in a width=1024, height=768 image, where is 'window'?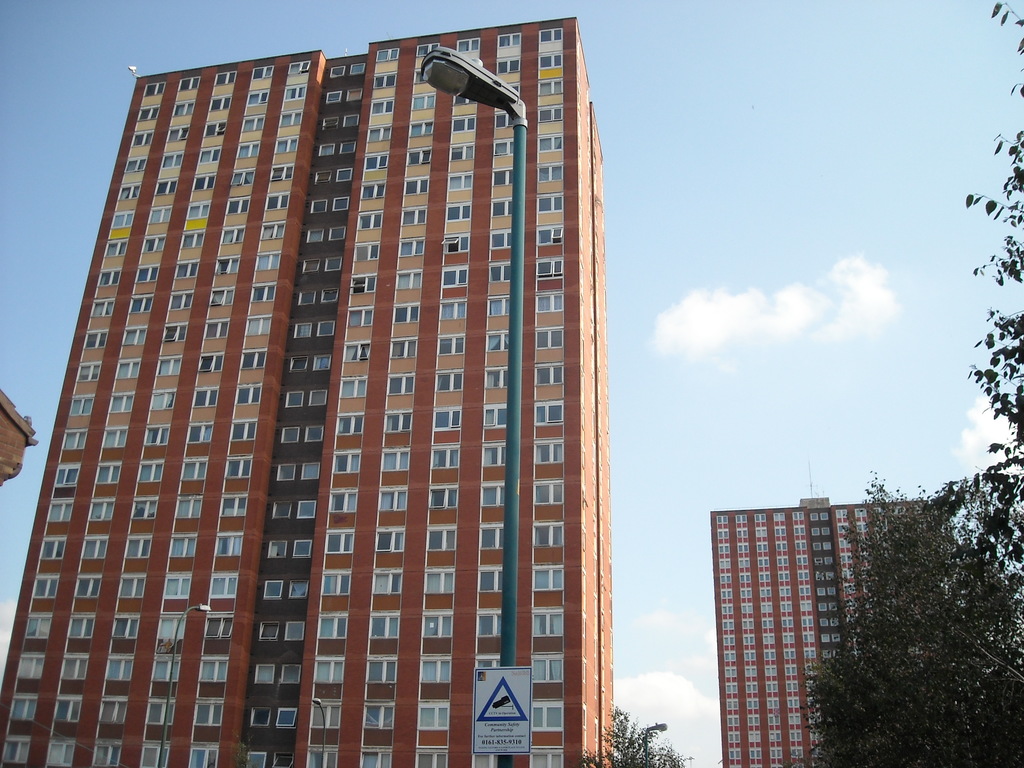
250 281 278 305.
